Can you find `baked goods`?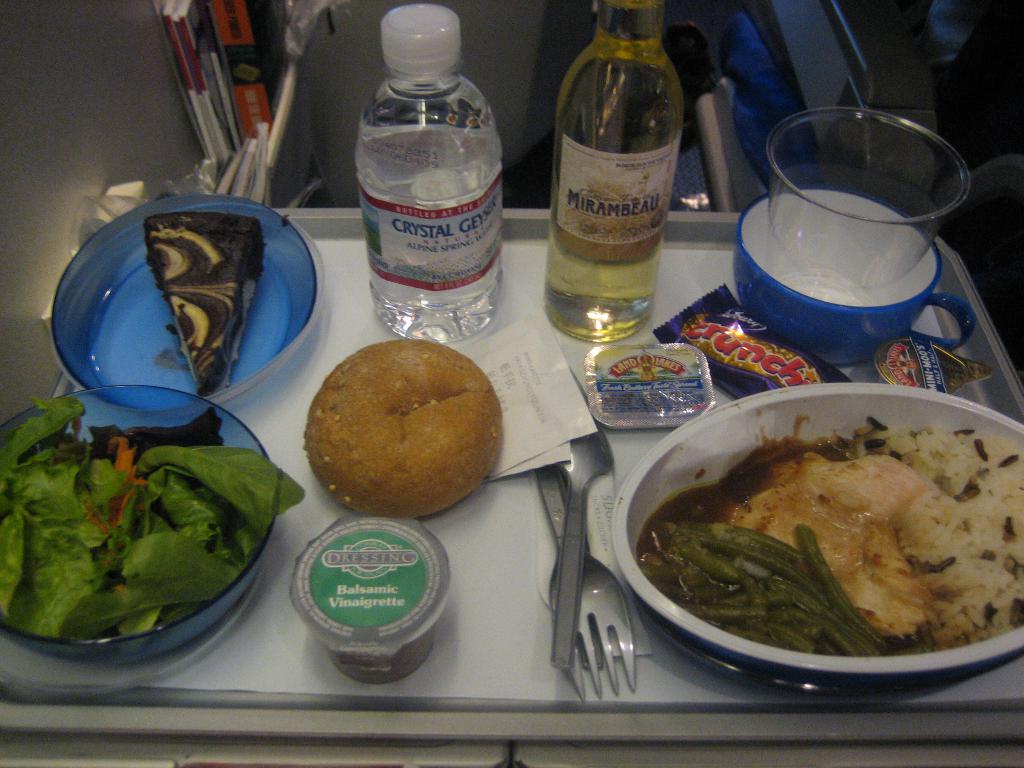
Yes, bounding box: <bbox>144, 212, 266, 398</bbox>.
